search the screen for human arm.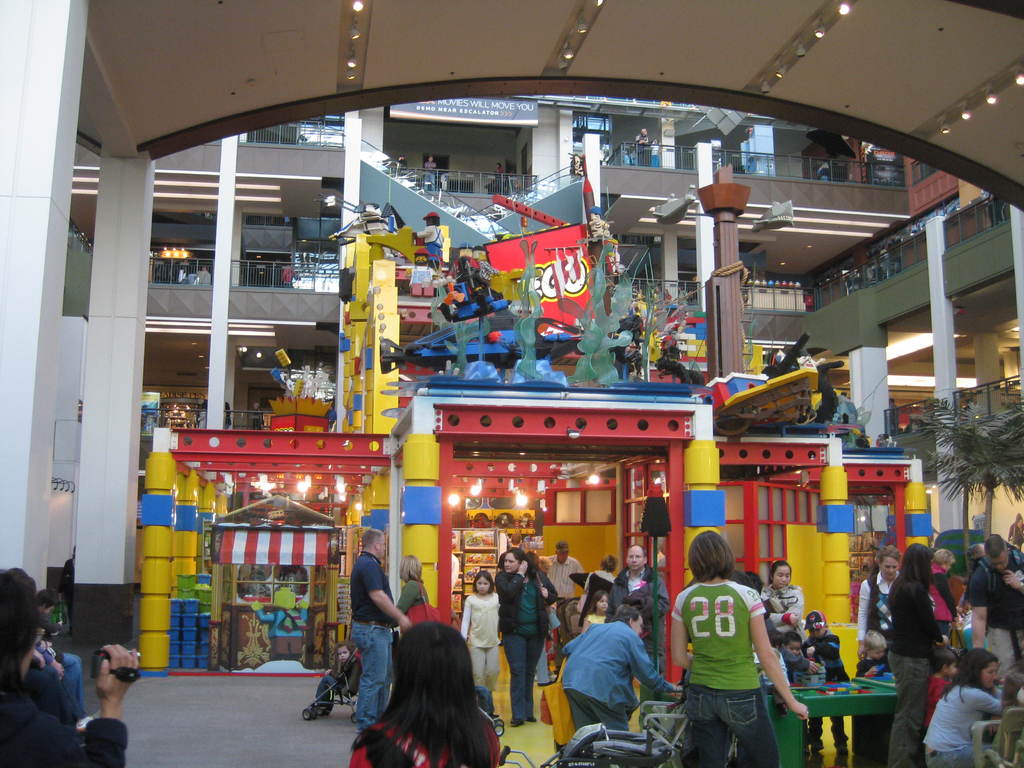
Found at {"x1": 568, "y1": 562, "x2": 593, "y2": 584}.
